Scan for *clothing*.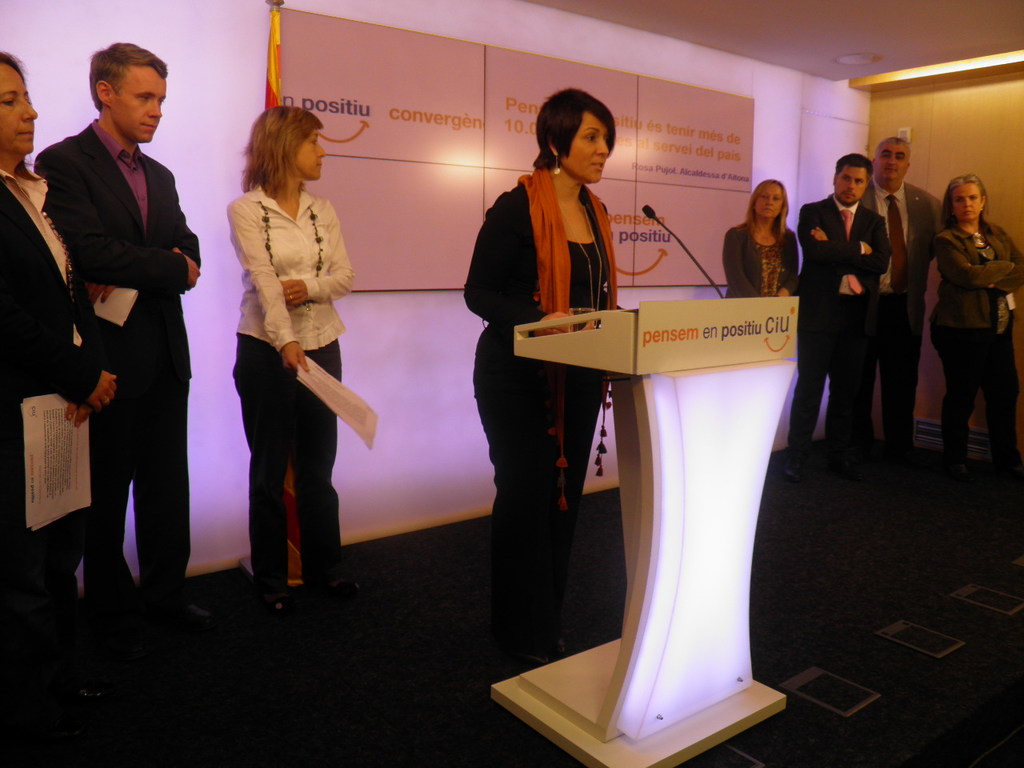
Scan result: locate(934, 218, 1023, 453).
